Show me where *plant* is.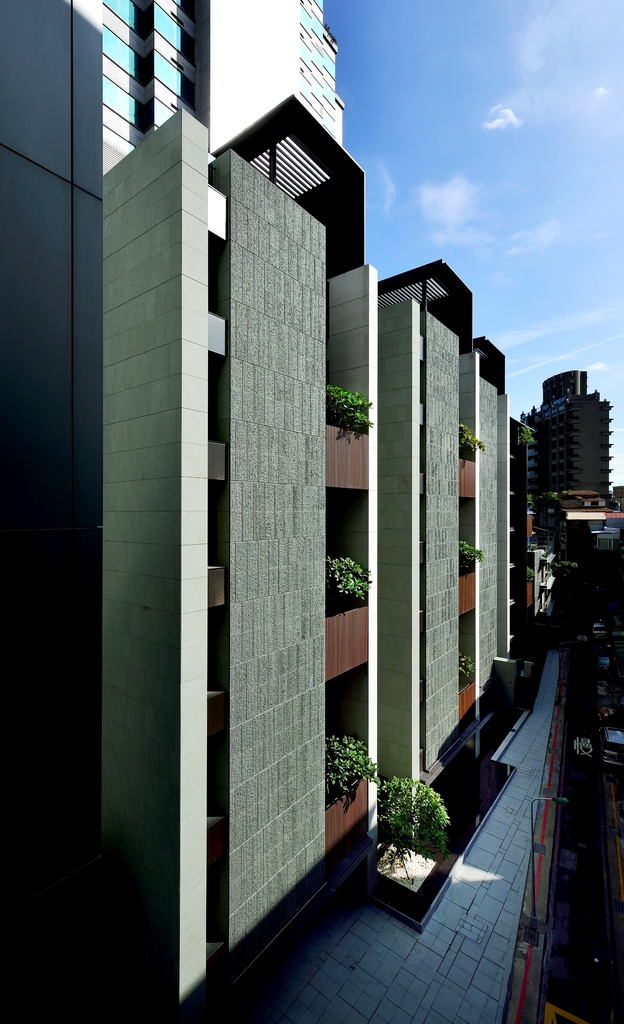
*plant* is at {"left": 457, "top": 541, "right": 488, "bottom": 571}.
